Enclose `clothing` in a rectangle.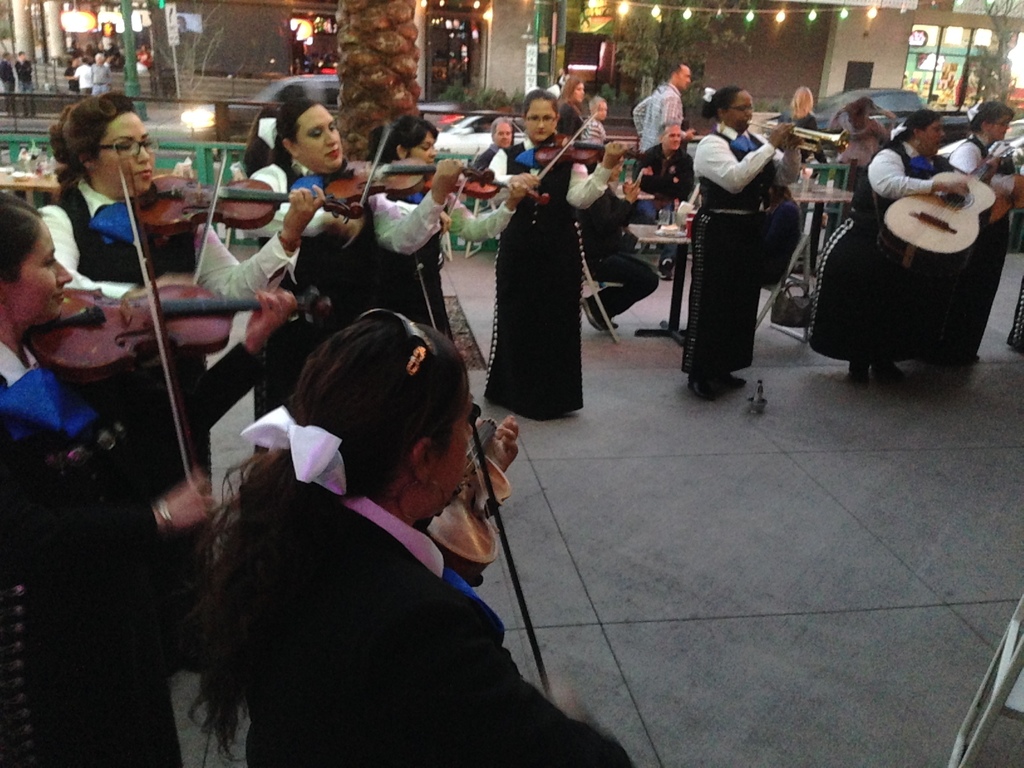
detection(805, 134, 957, 362).
